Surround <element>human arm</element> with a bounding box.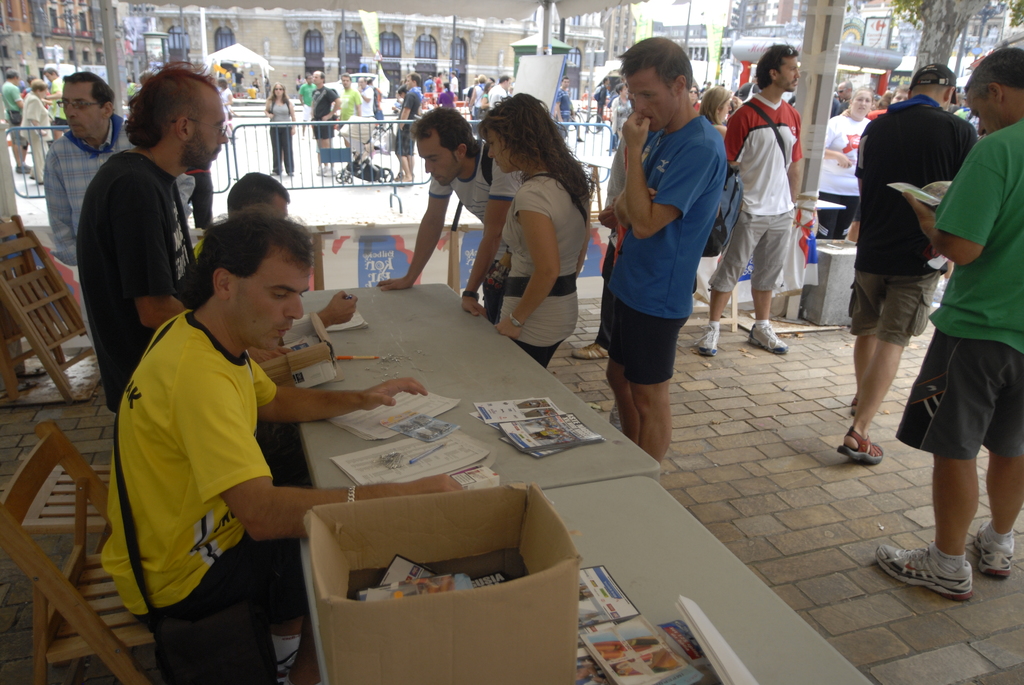
l=42, t=75, r=60, b=99.
